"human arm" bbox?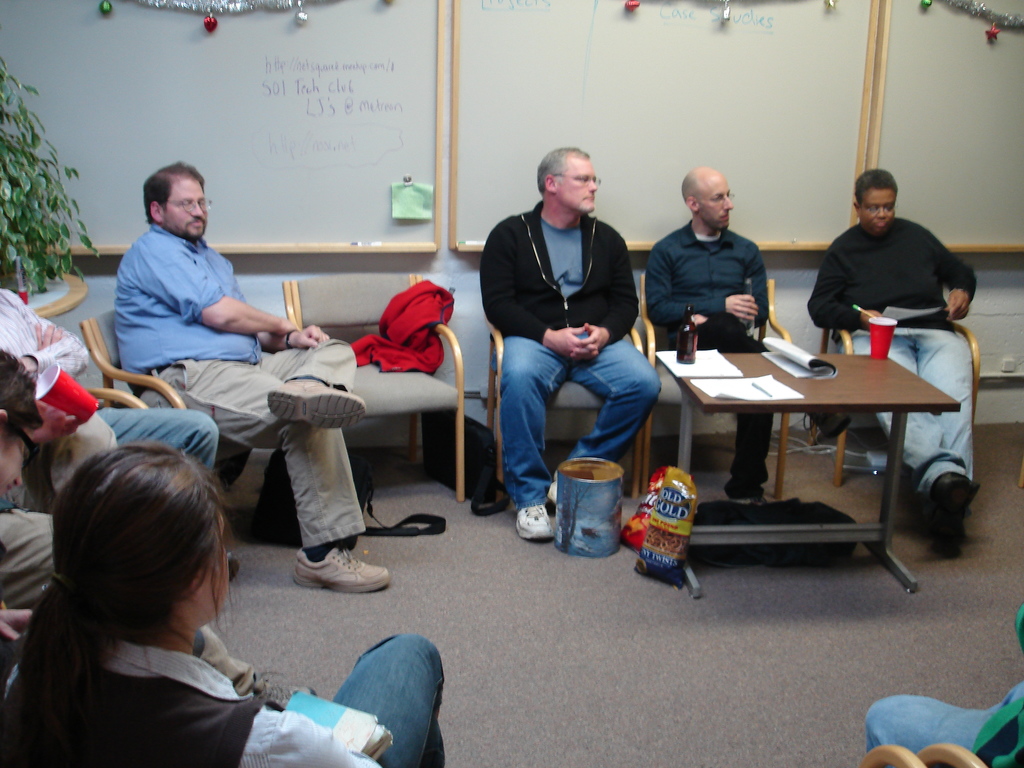
<bbox>0, 588, 41, 648</bbox>
